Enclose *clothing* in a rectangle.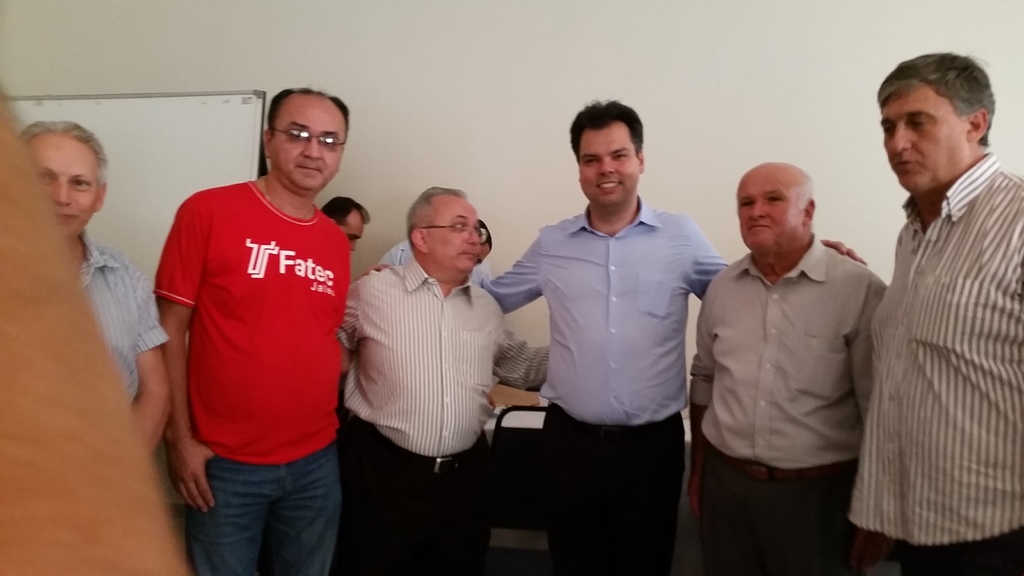
(x1=151, y1=175, x2=353, y2=575).
